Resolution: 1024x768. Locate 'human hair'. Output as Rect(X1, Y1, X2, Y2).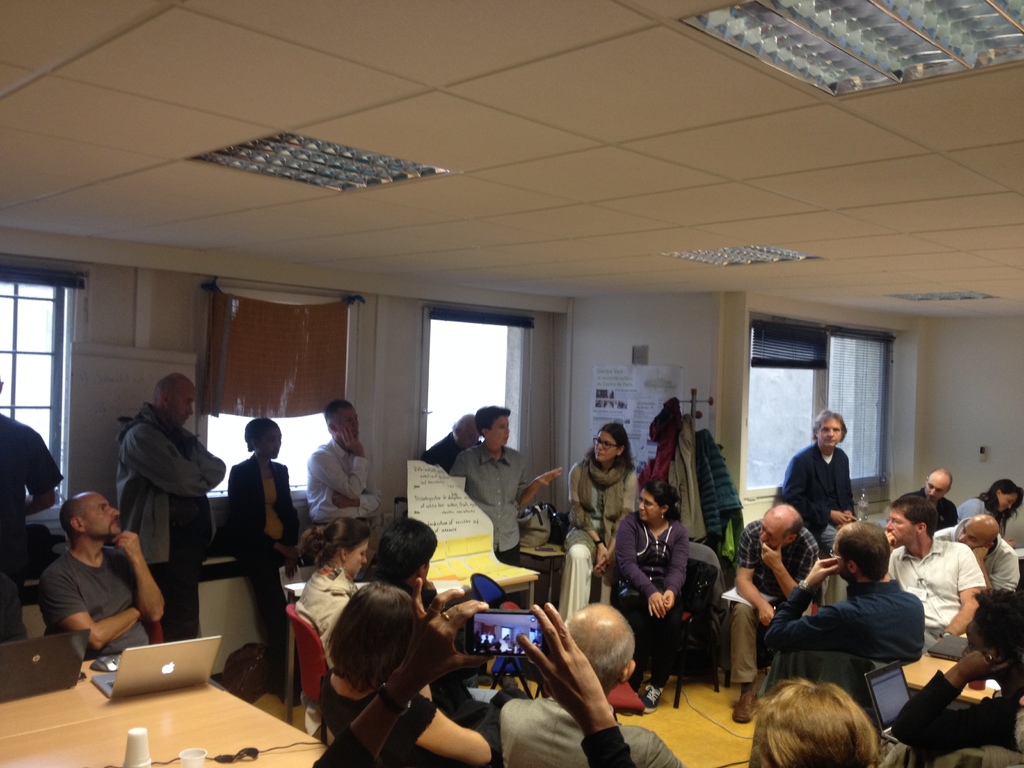
Rect(374, 517, 438, 583).
